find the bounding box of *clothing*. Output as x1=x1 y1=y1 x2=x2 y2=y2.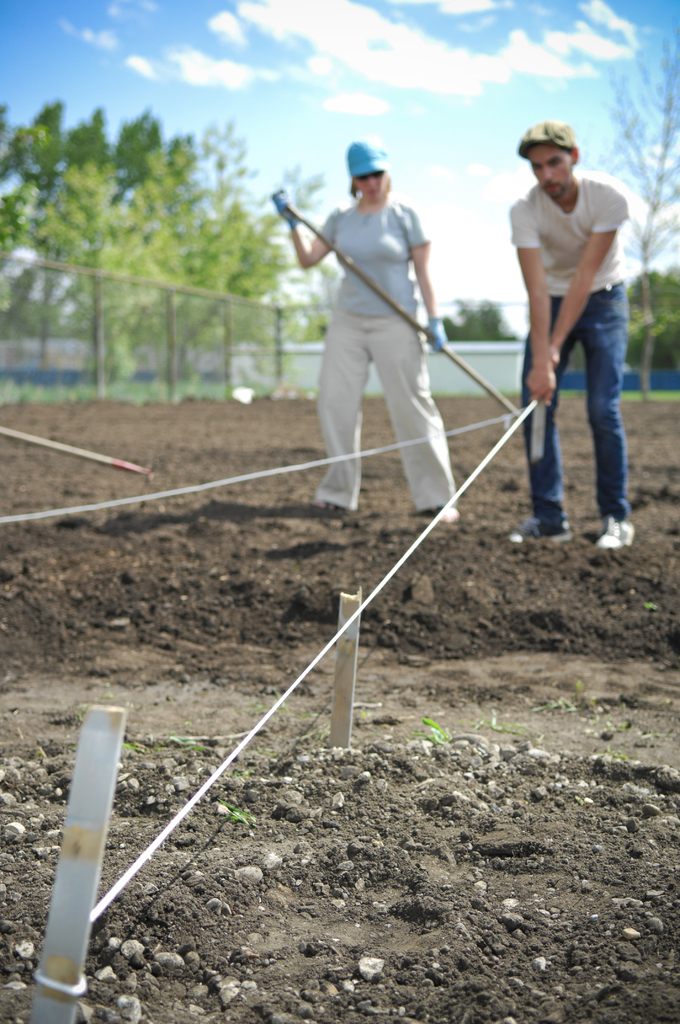
x1=513 y1=180 x2=621 y2=538.
